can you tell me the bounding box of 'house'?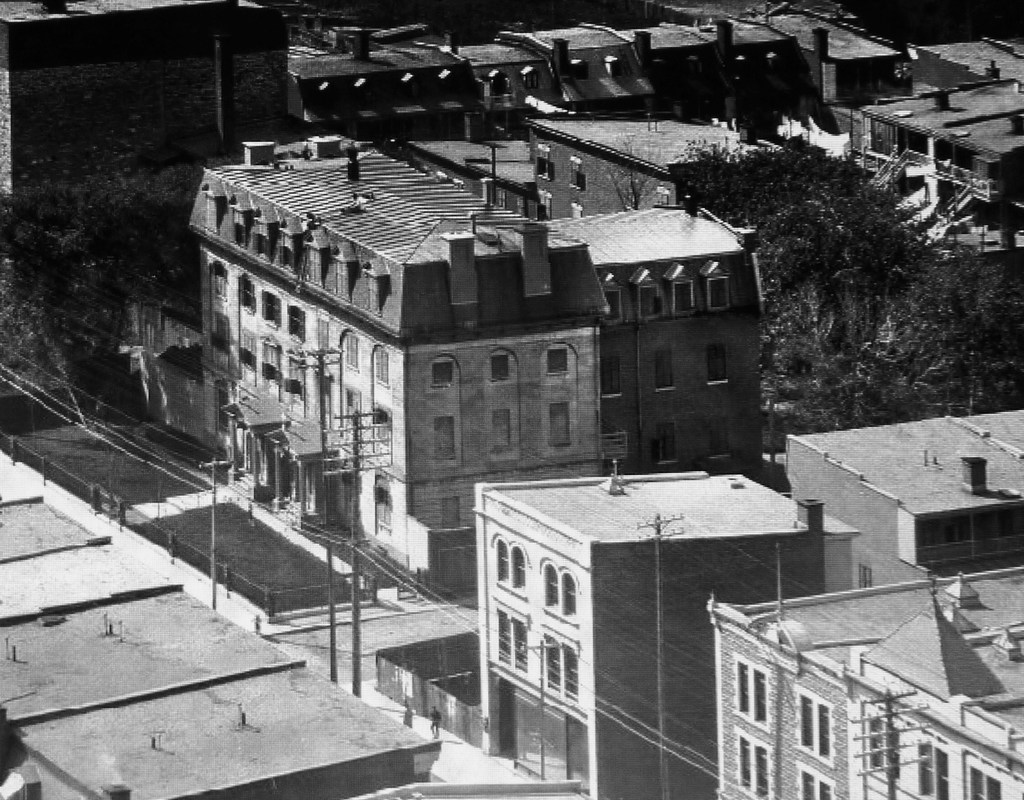
BBox(708, 553, 1023, 799).
